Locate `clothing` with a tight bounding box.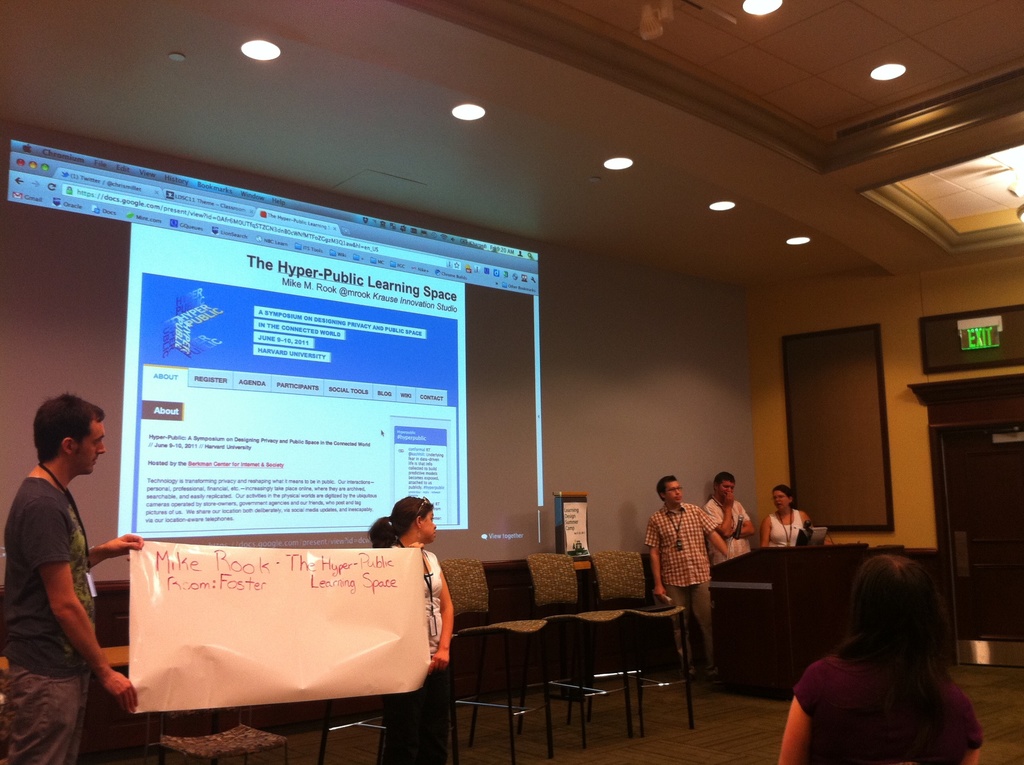
box=[780, 658, 980, 763].
